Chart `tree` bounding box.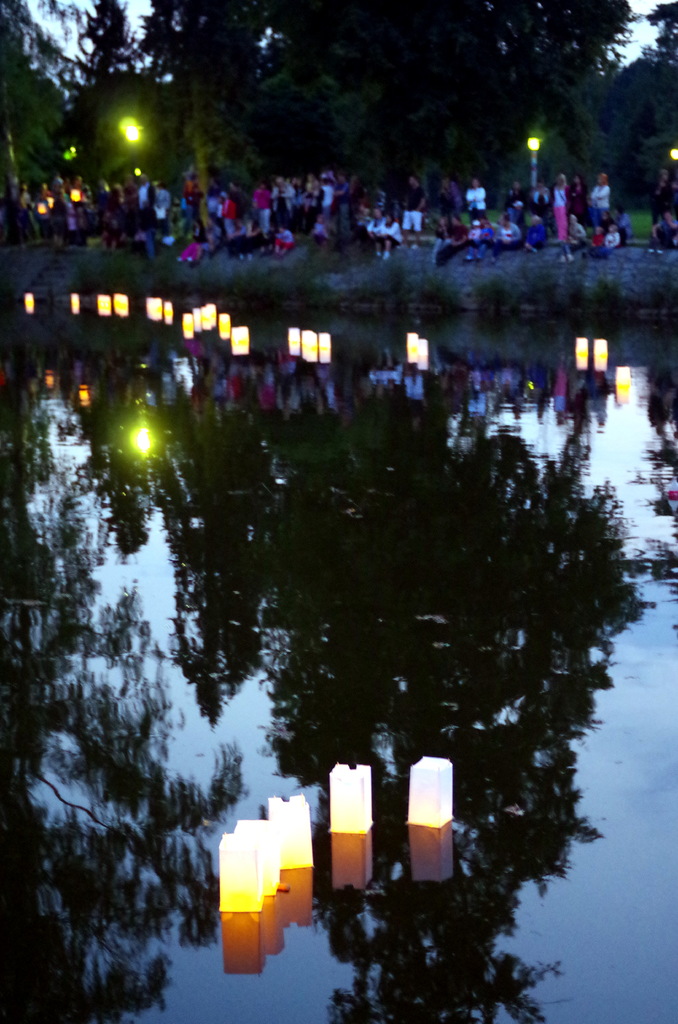
Charted: BBox(0, 0, 174, 324).
